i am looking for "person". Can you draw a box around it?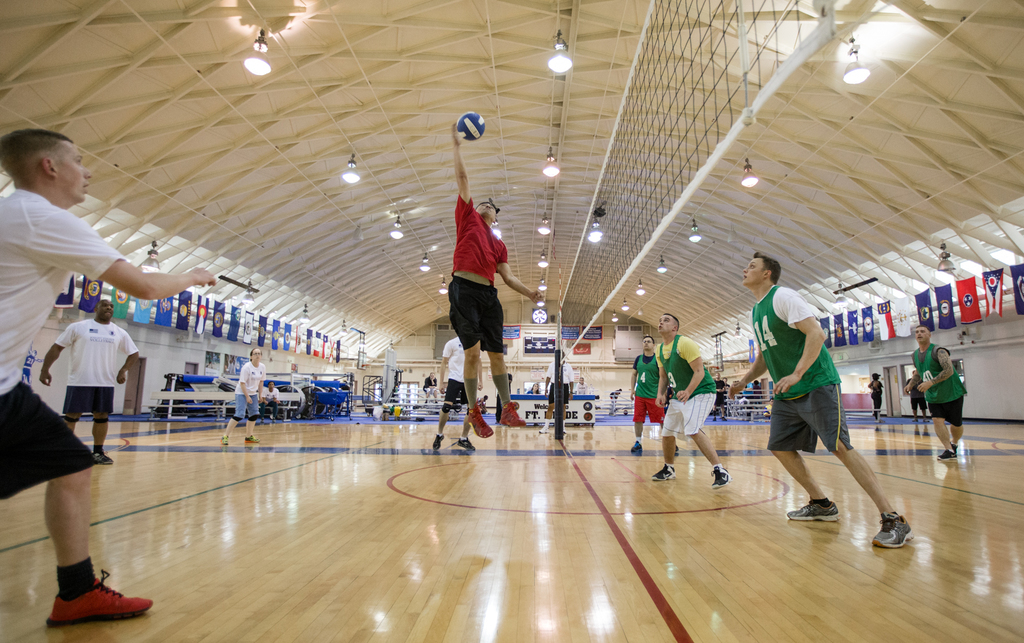
Sure, the bounding box is 630 336 670 457.
